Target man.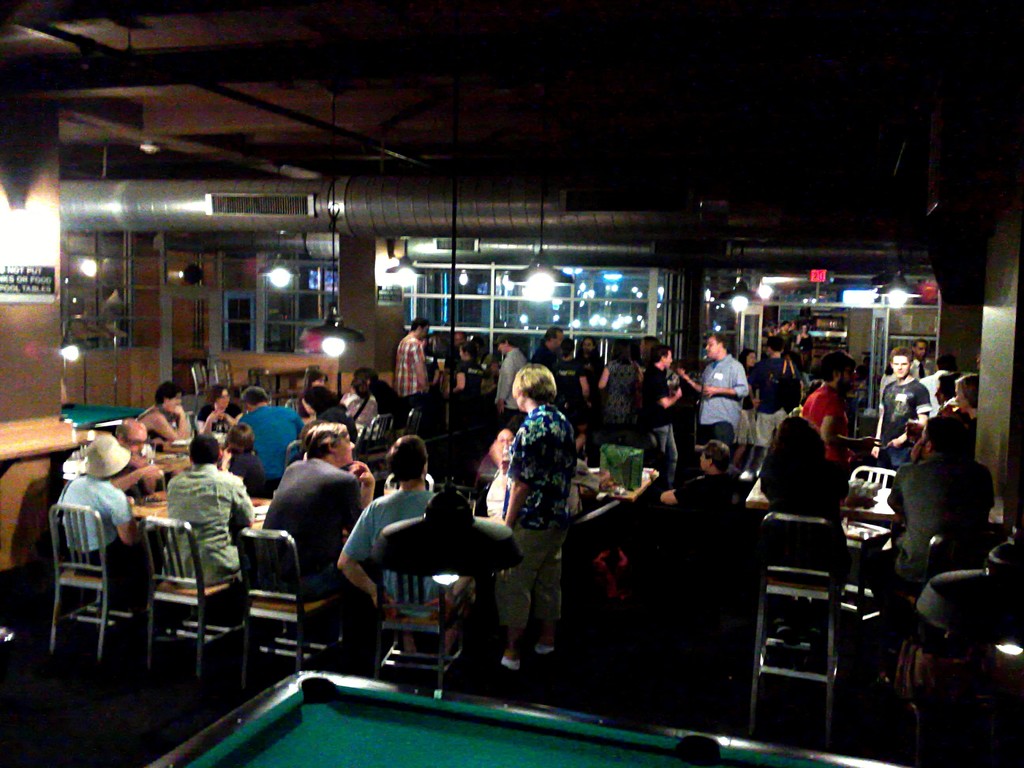
Target region: [450,328,467,349].
